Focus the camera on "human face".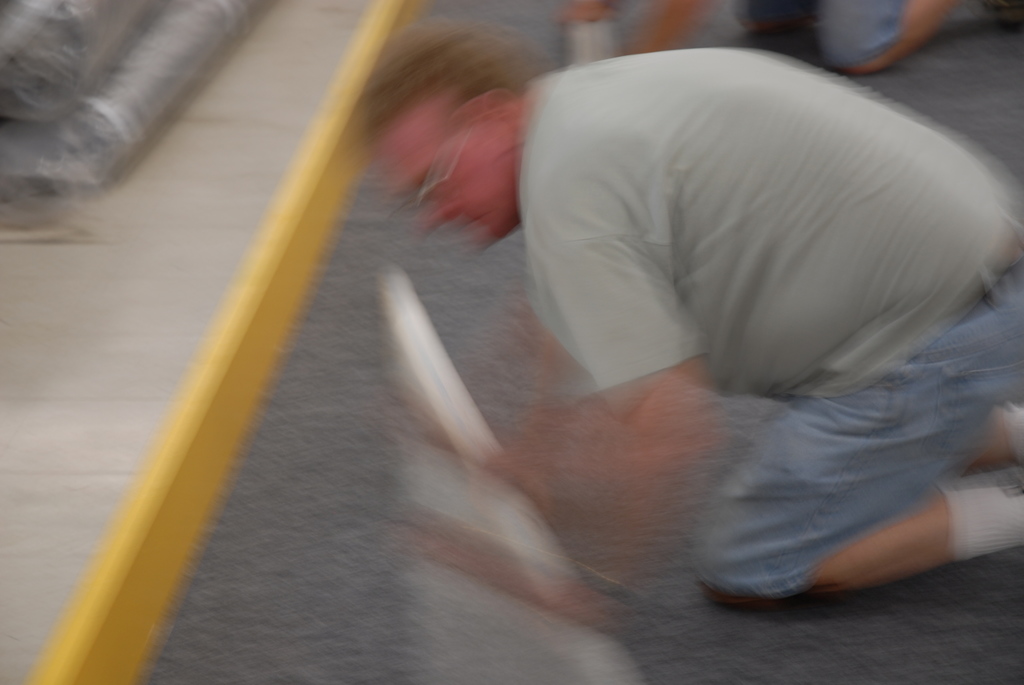
Focus region: box=[403, 120, 509, 248].
